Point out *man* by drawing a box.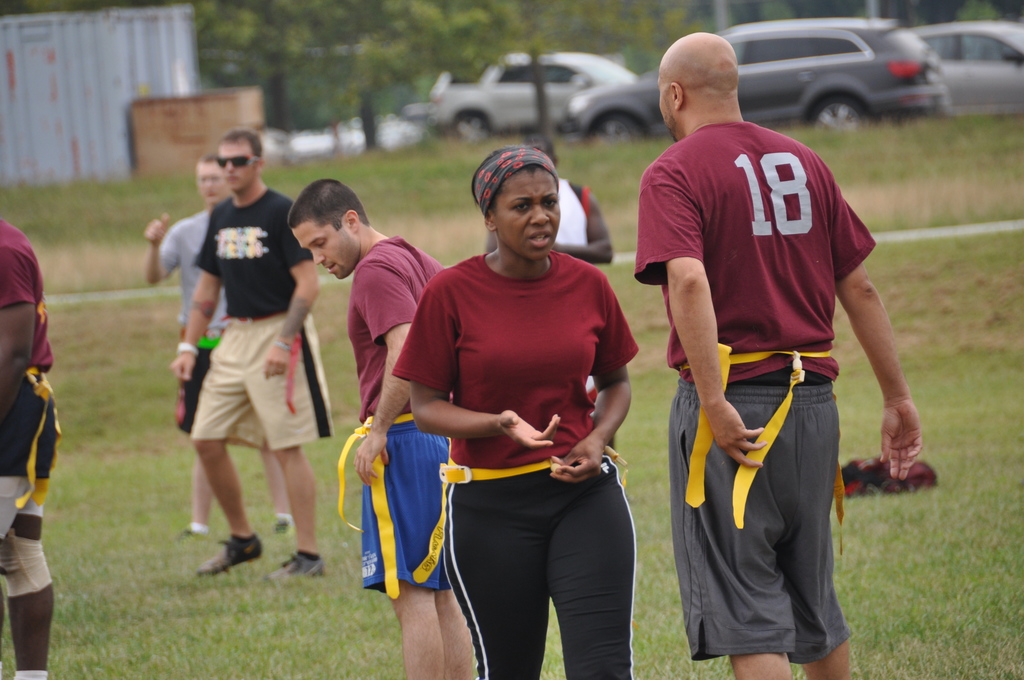
[left=146, top=155, right=291, bottom=545].
